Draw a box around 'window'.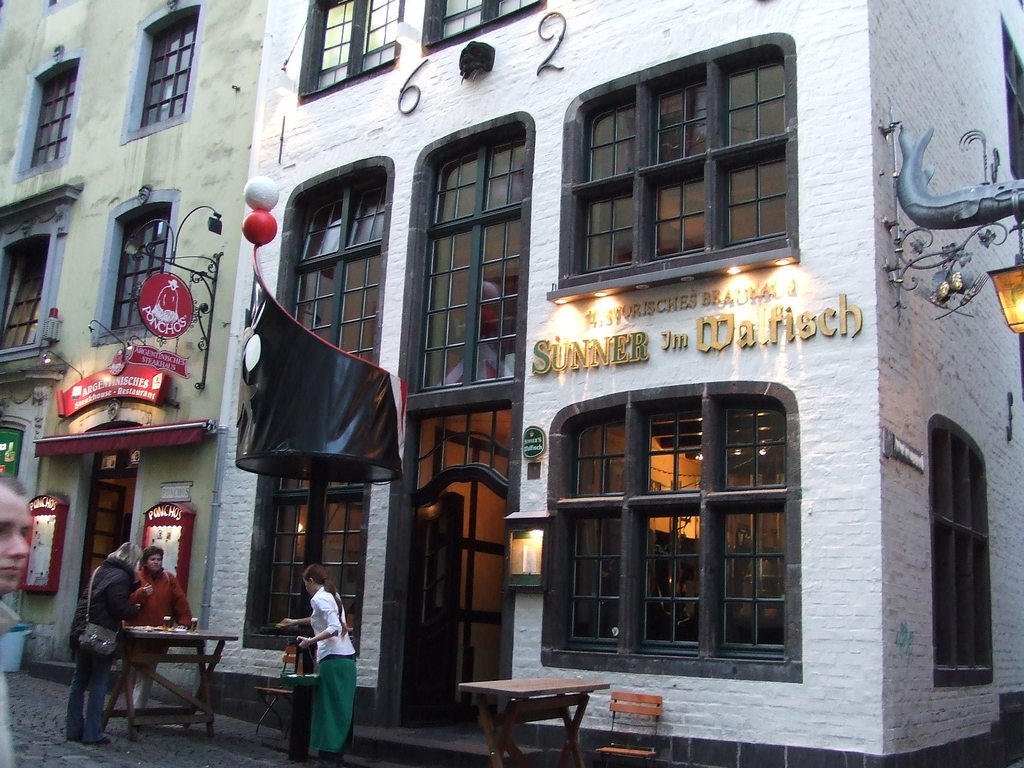
l=922, t=417, r=989, b=685.
